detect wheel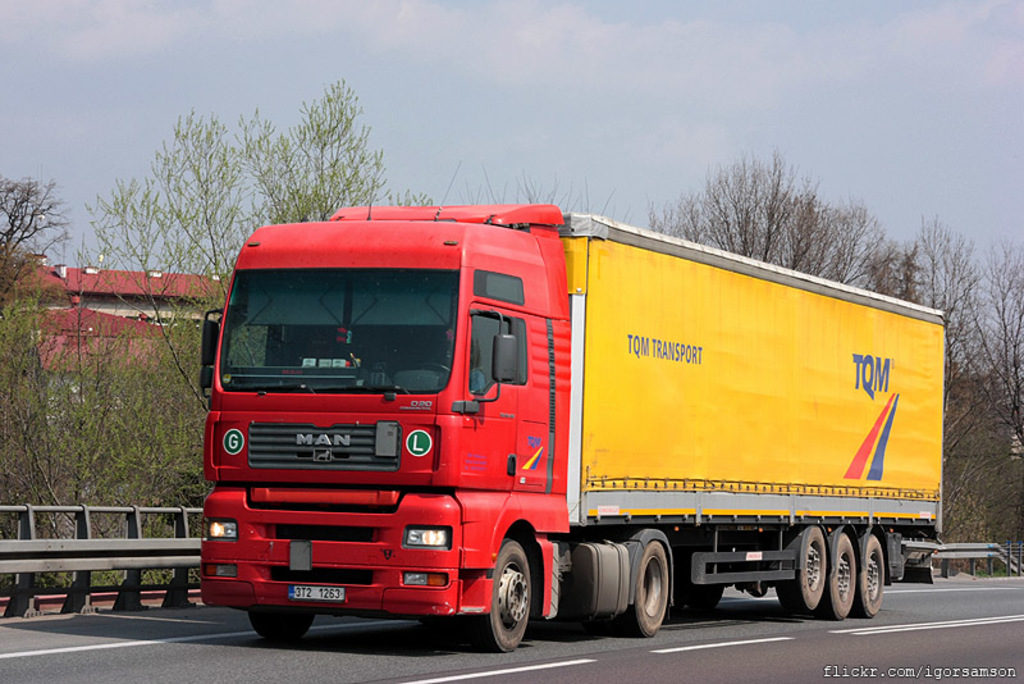
l=481, t=538, r=535, b=648
